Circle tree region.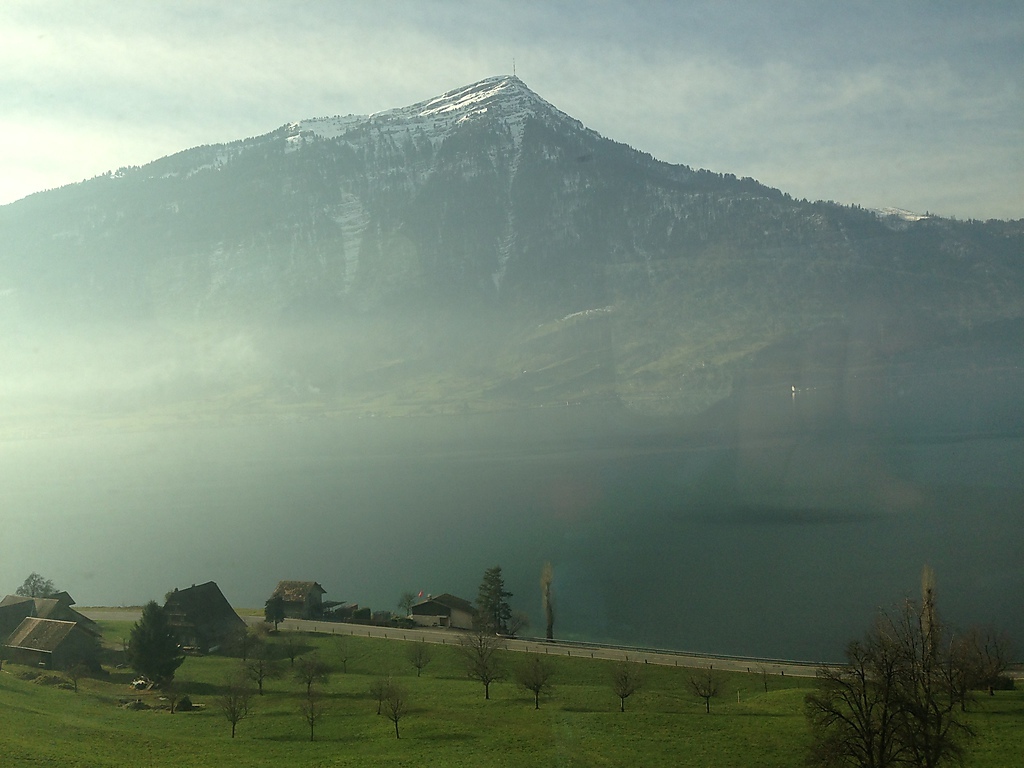
Region: region(299, 690, 328, 737).
